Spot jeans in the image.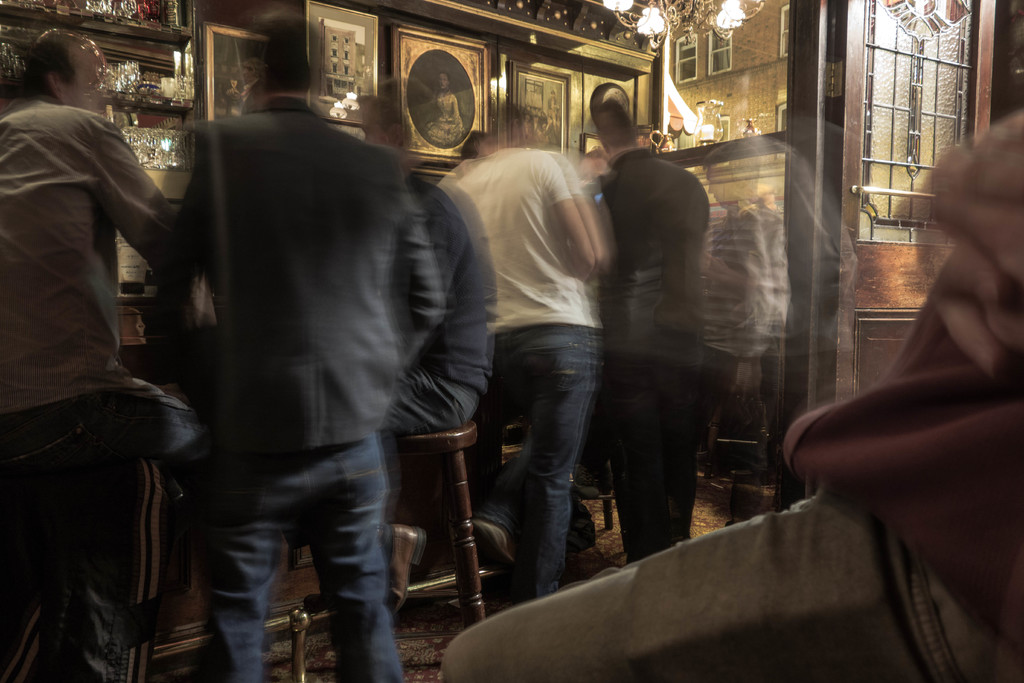
jeans found at [x1=497, y1=329, x2=586, y2=588].
